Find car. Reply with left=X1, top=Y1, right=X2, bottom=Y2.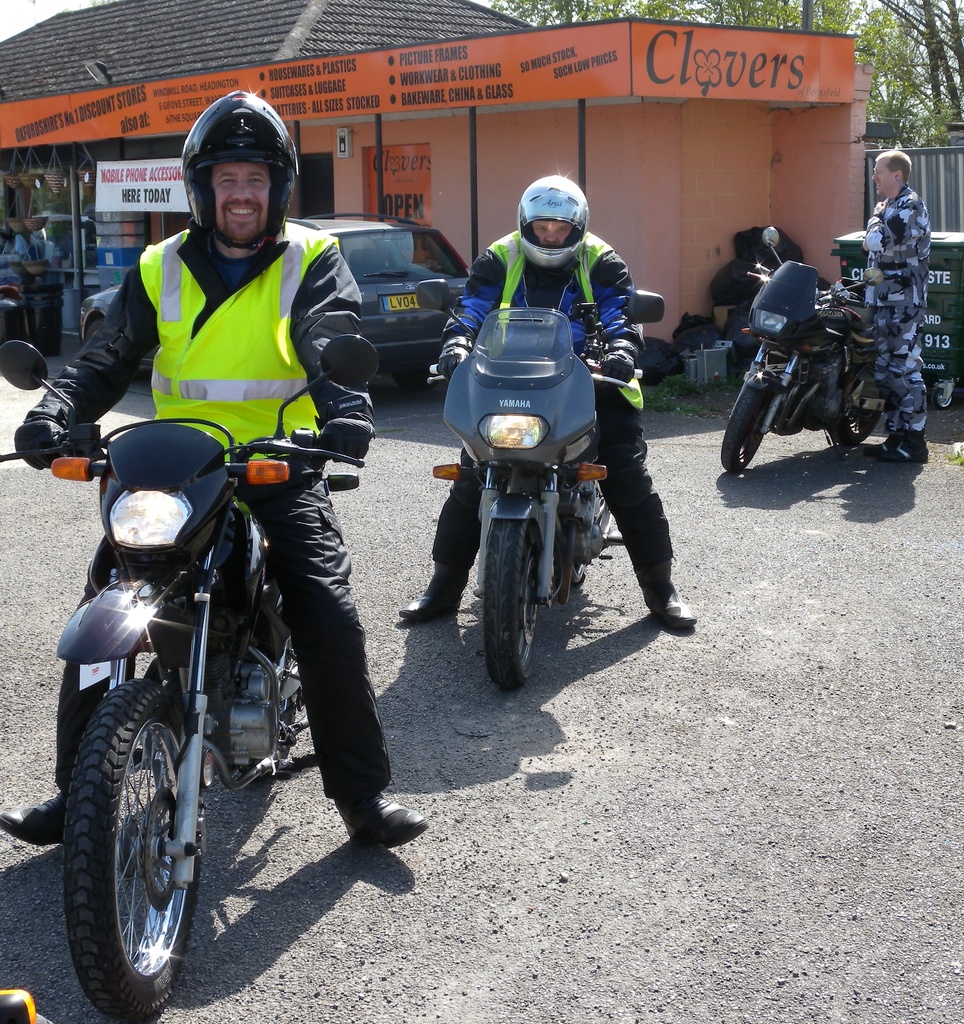
left=301, top=200, right=482, bottom=378.
